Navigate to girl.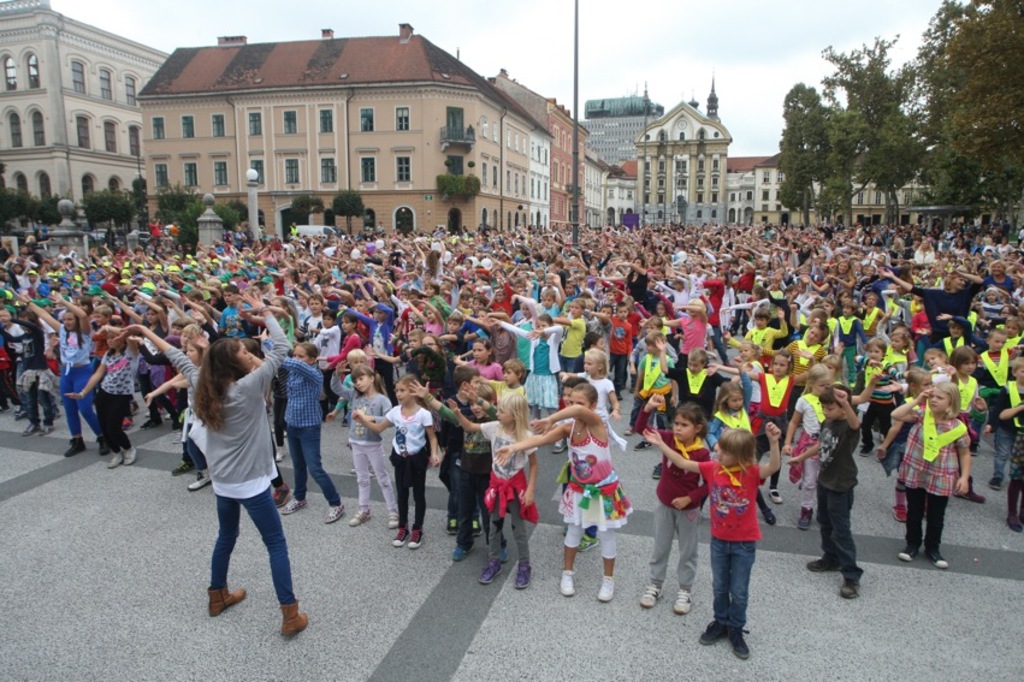
Navigation target: (236,300,292,342).
